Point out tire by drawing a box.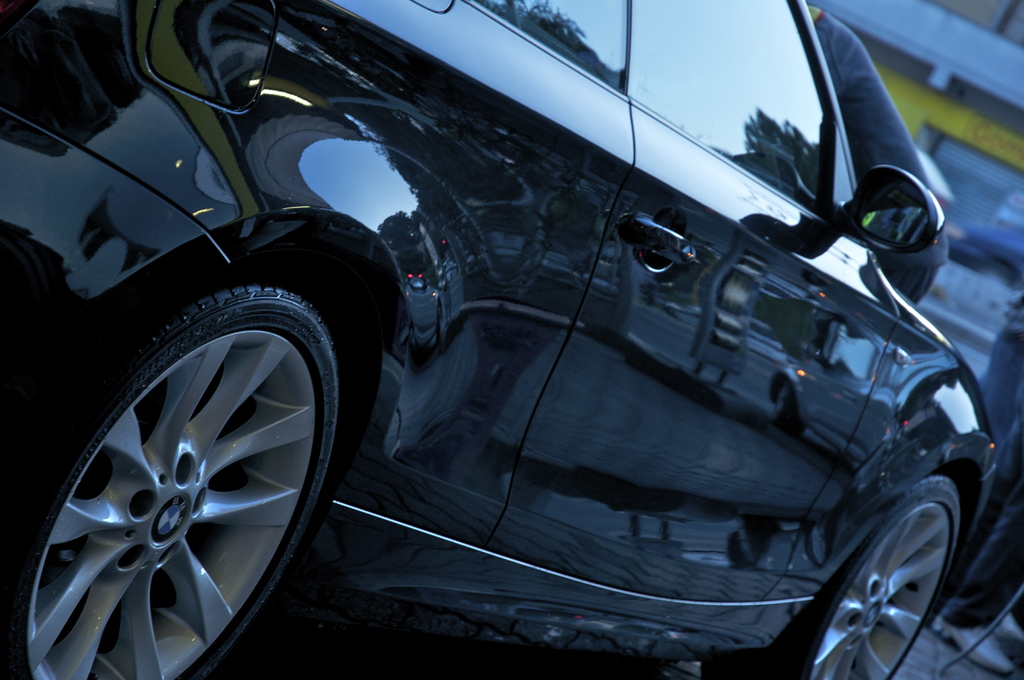
{"x1": 4, "y1": 264, "x2": 346, "y2": 679}.
